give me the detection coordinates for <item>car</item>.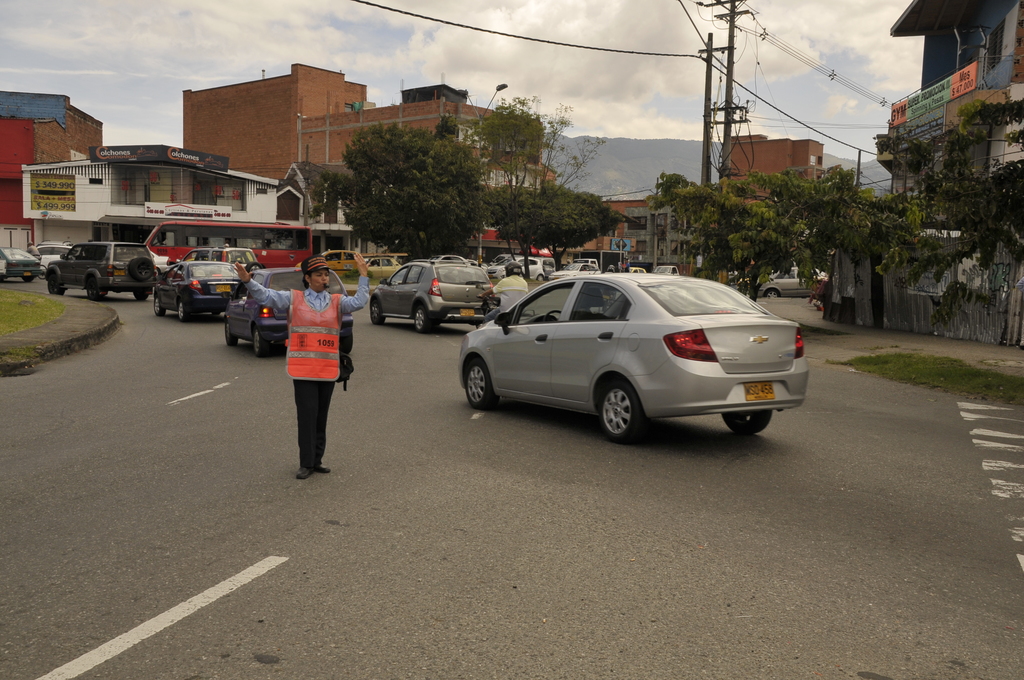
224, 266, 358, 357.
